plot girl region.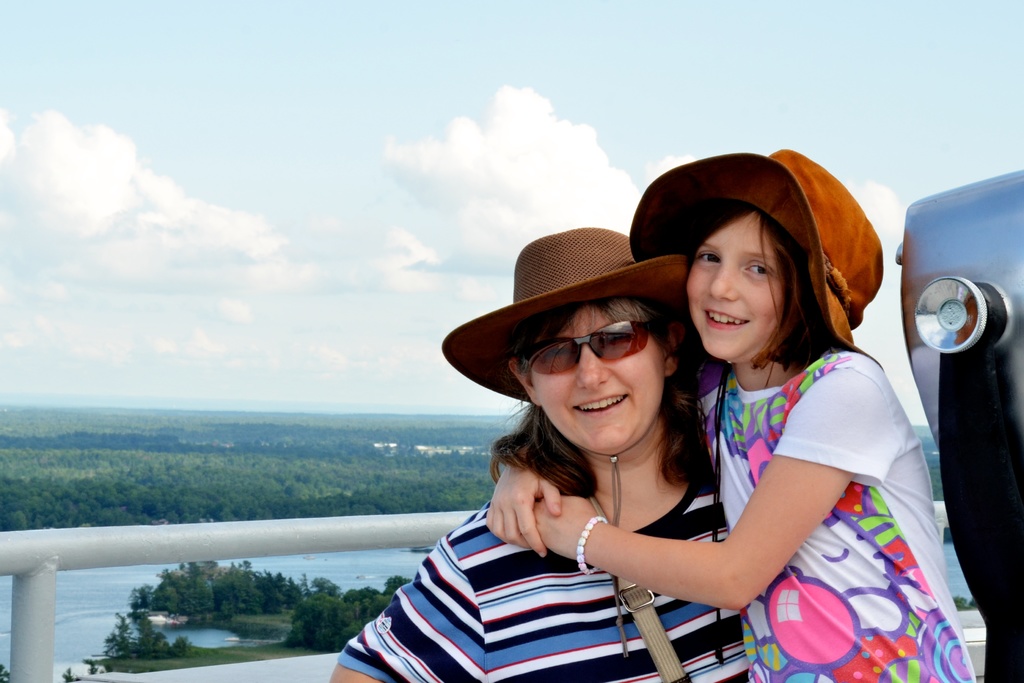
Plotted at <box>324,224,751,682</box>.
